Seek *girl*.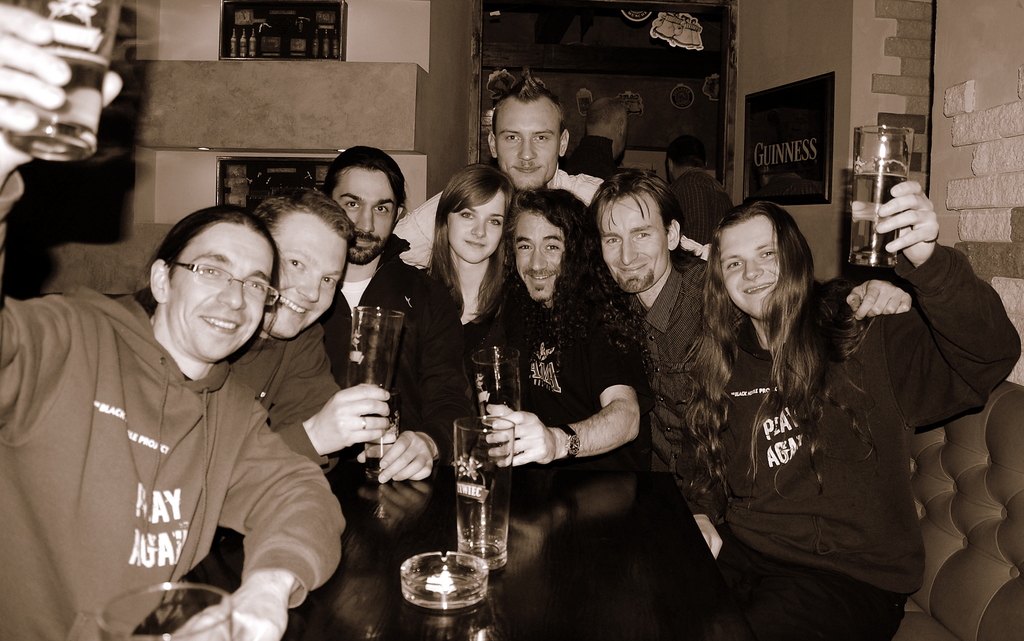
413 162 511 423.
